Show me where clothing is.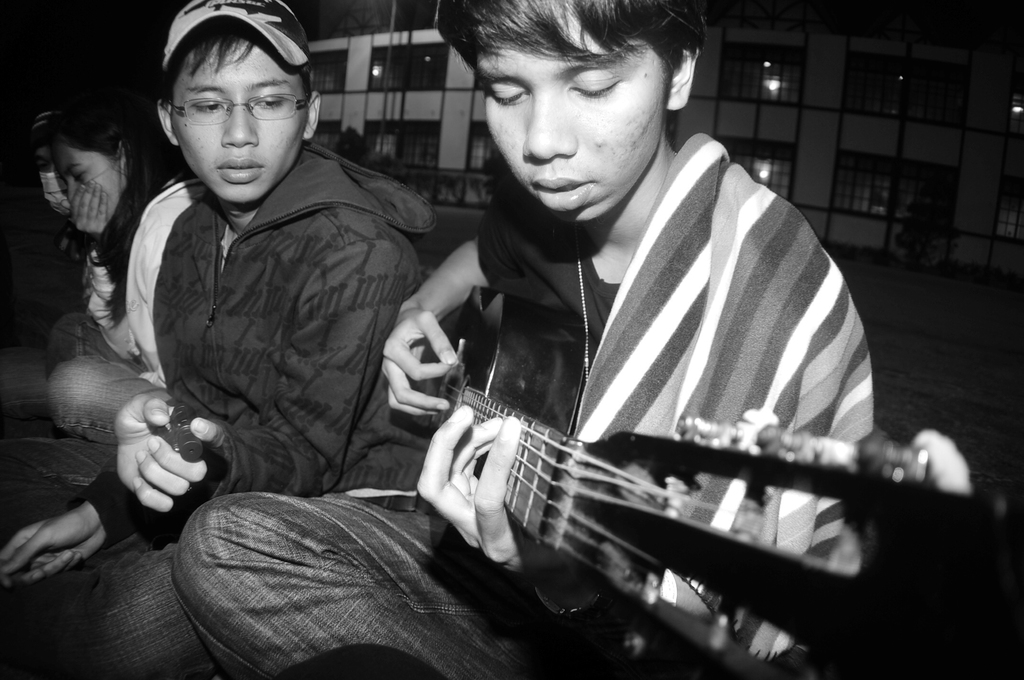
clothing is at (left=49, top=160, right=168, bottom=450).
